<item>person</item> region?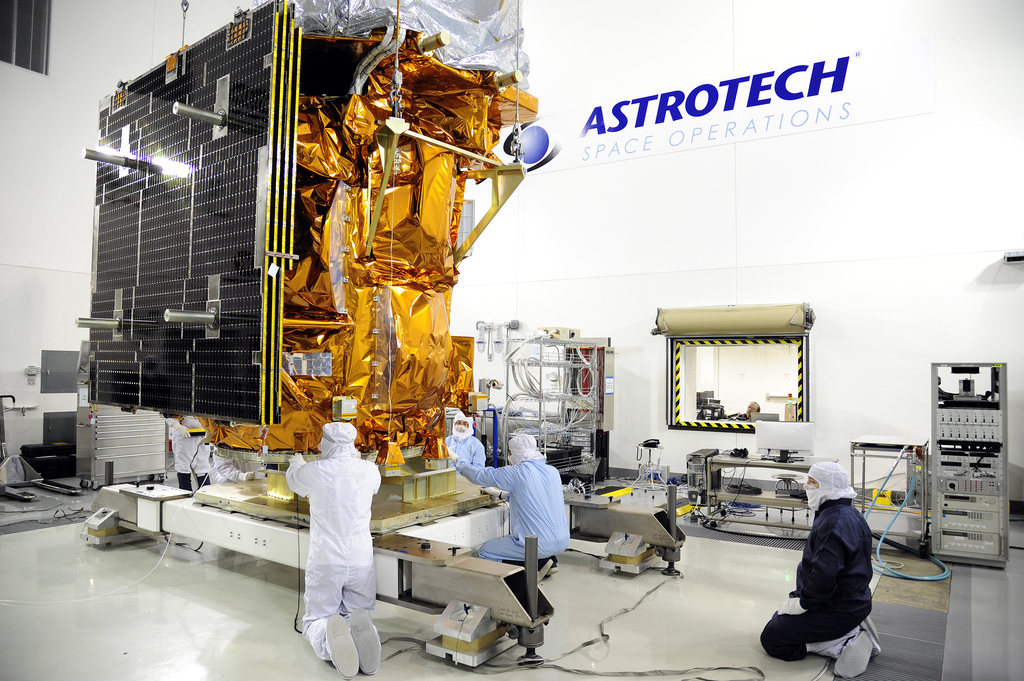
x1=444, y1=408, x2=483, y2=467
